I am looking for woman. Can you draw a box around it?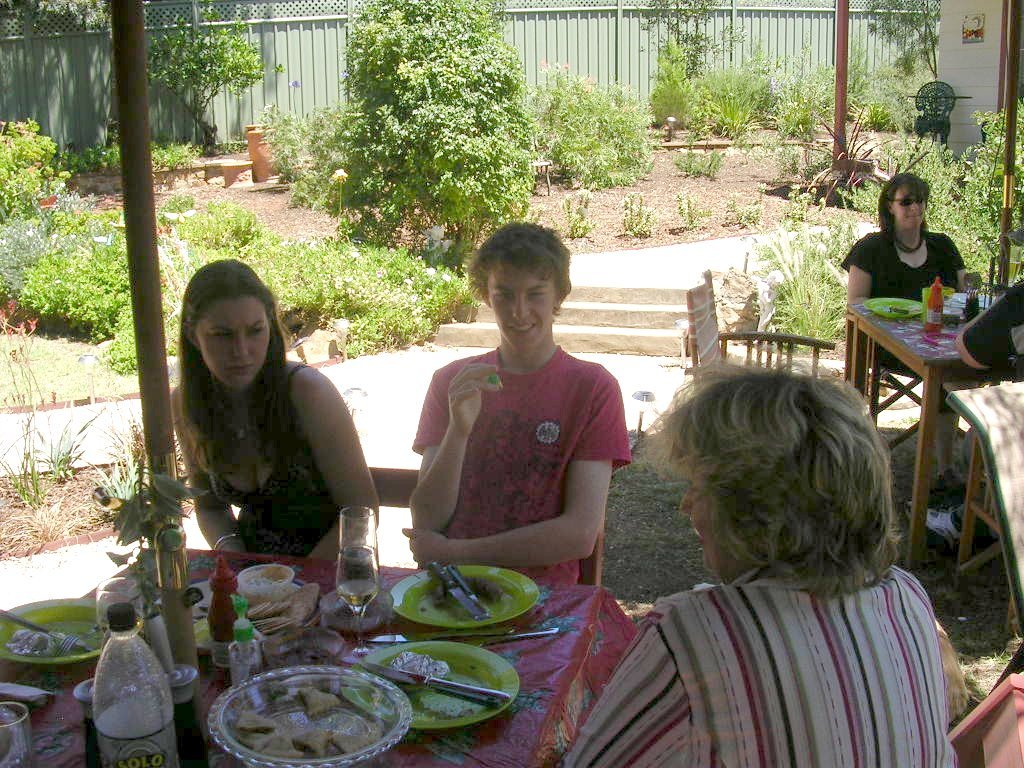
Sure, the bounding box is <bbox>552, 360, 975, 767</bbox>.
